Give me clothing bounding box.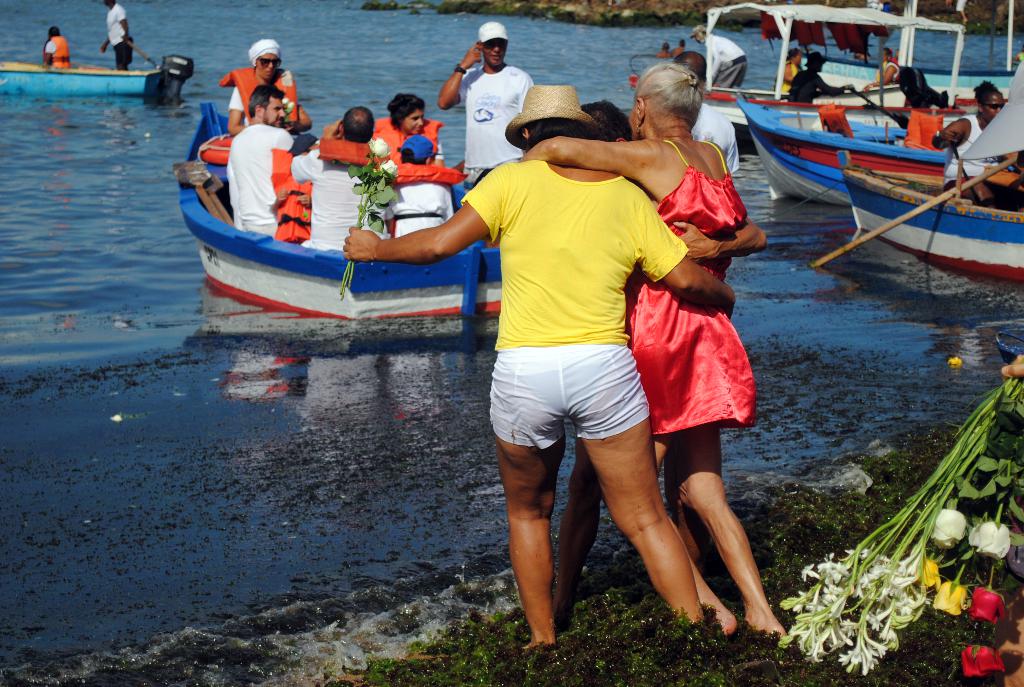
pyautogui.locateOnScreen(777, 60, 797, 91).
